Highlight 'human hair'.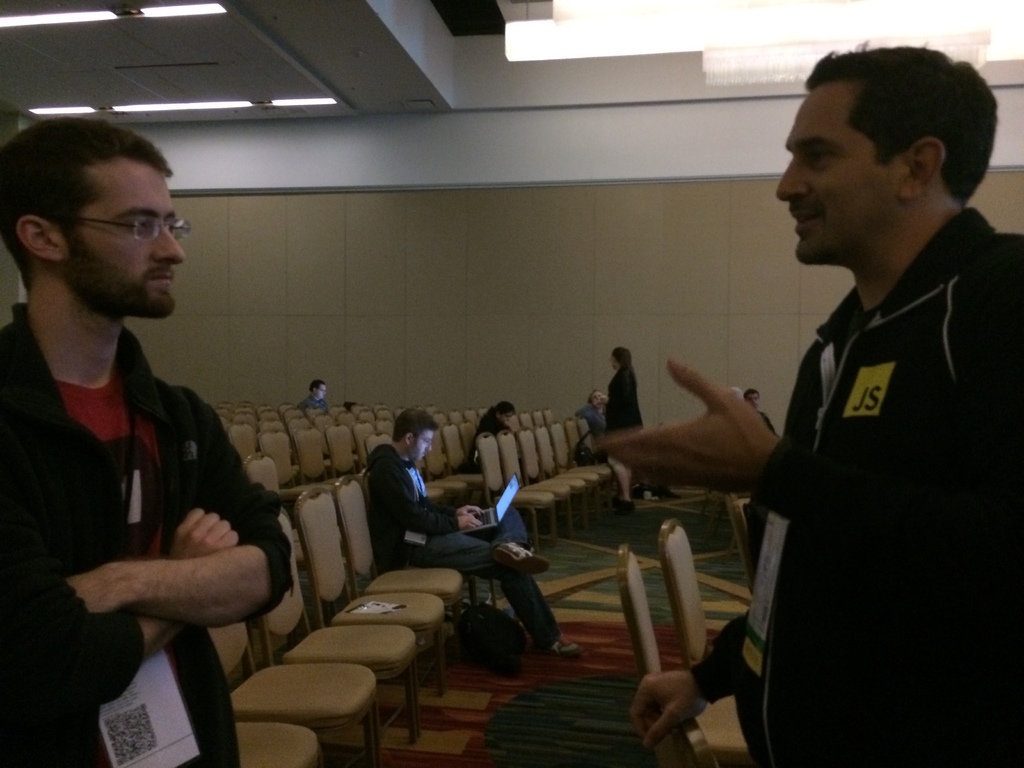
Highlighted region: pyautogui.locateOnScreen(495, 400, 516, 415).
